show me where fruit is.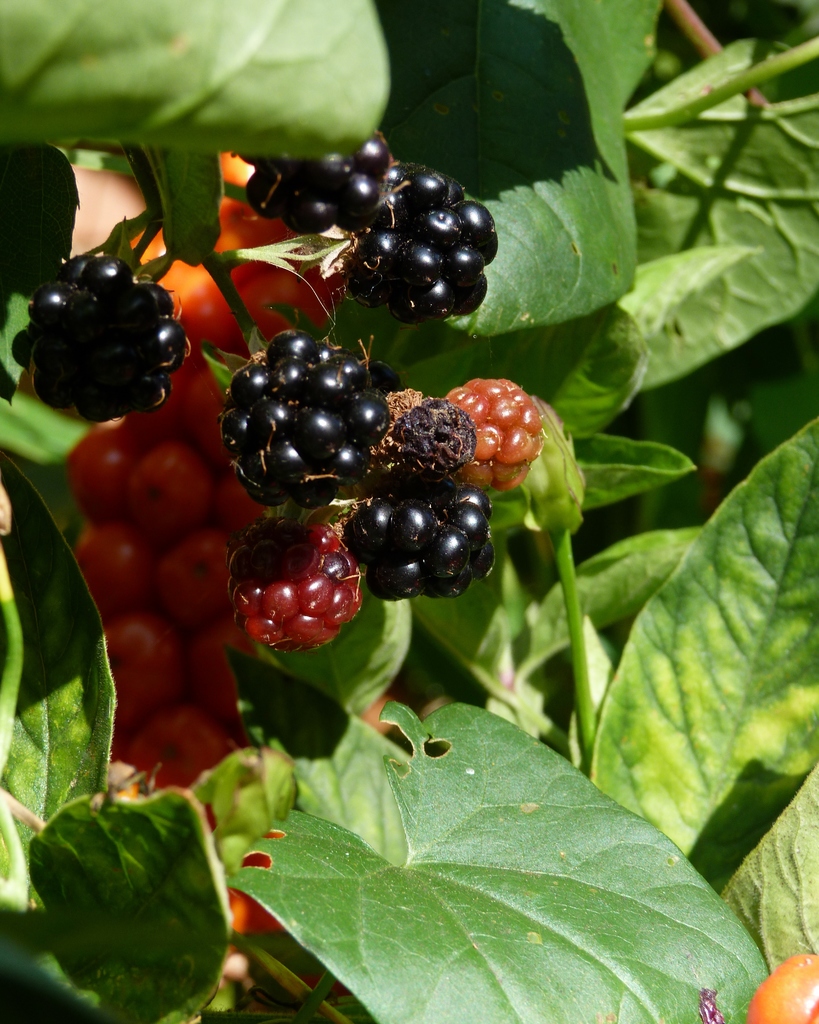
fruit is at box=[223, 121, 385, 237].
